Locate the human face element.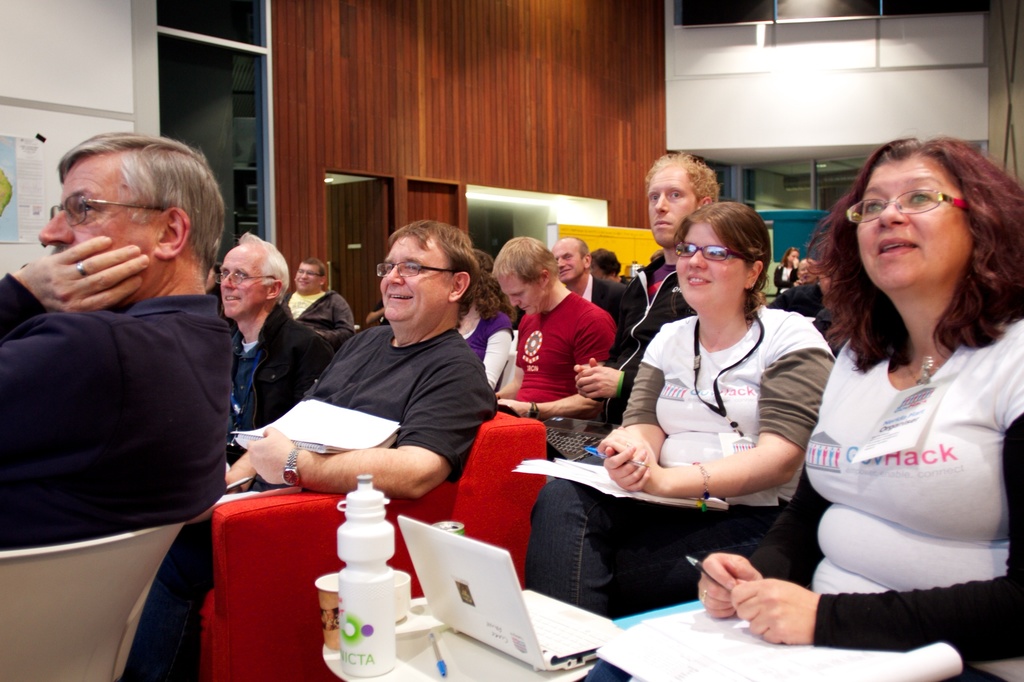
Element bbox: 854,163,973,289.
